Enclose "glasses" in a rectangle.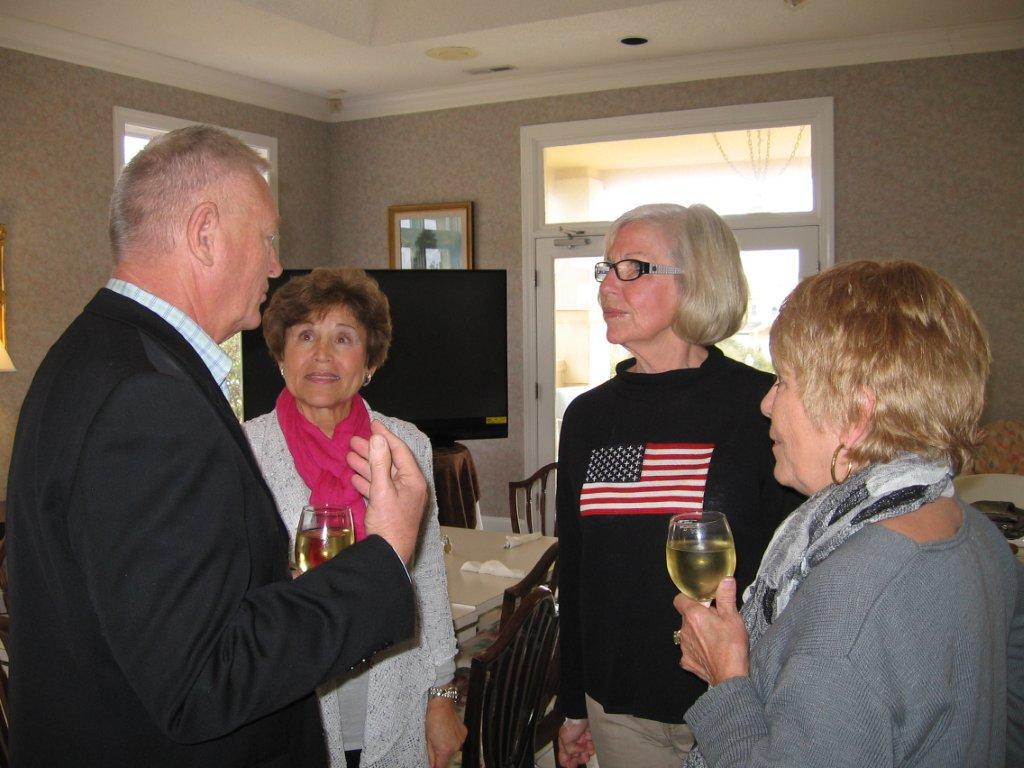
580 254 701 312.
